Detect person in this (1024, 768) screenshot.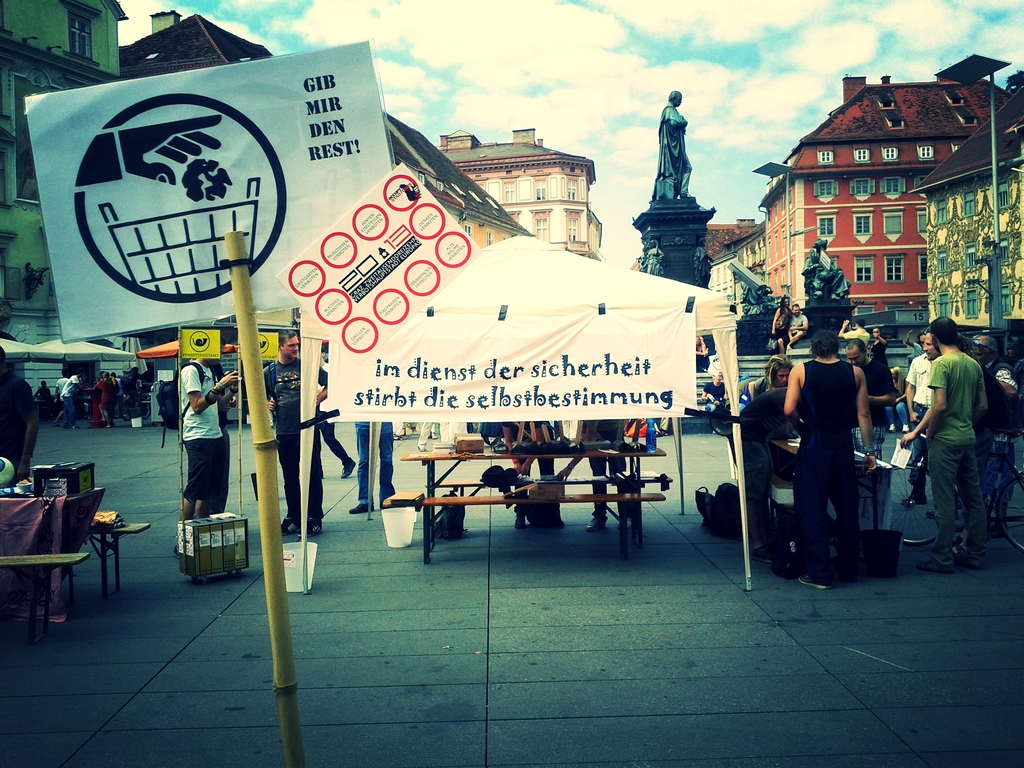
Detection: <box>991,324,1023,436</box>.
